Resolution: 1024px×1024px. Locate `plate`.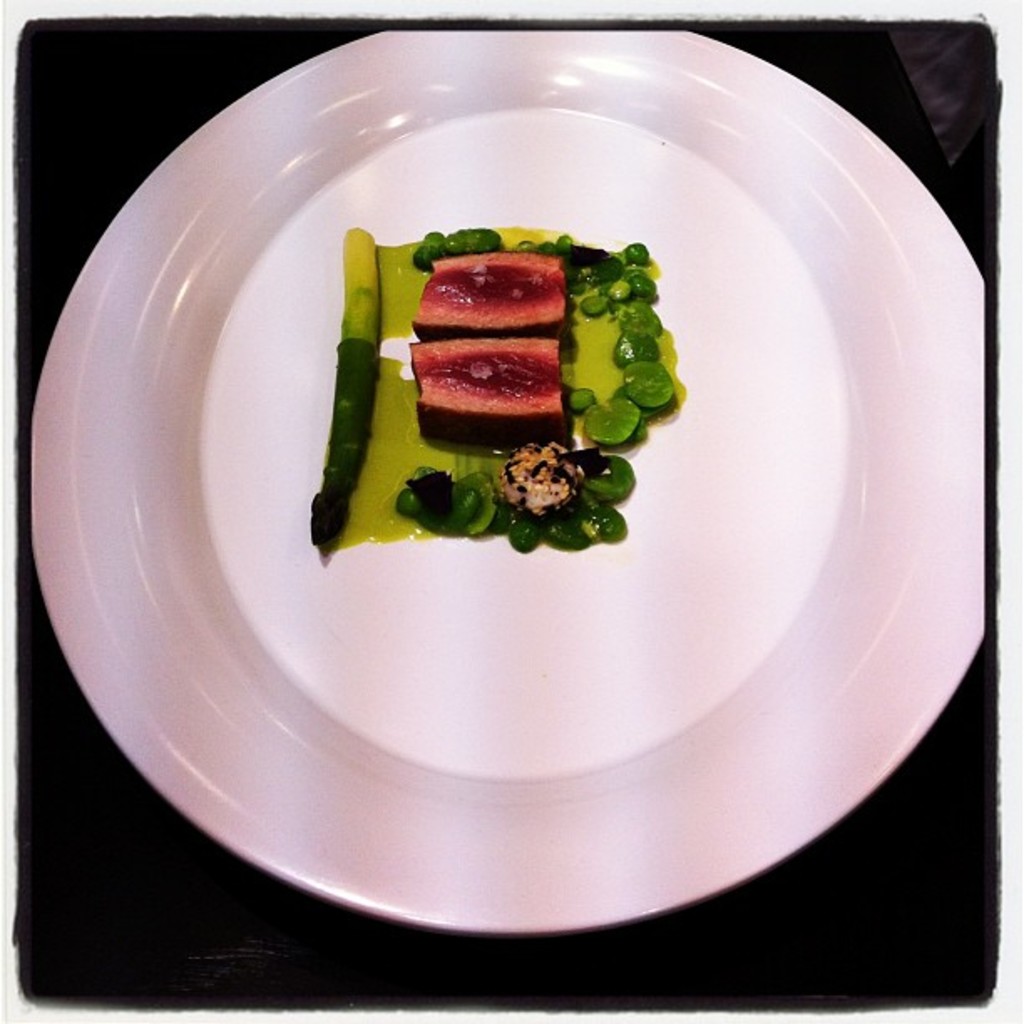
box(3, 25, 1019, 969).
